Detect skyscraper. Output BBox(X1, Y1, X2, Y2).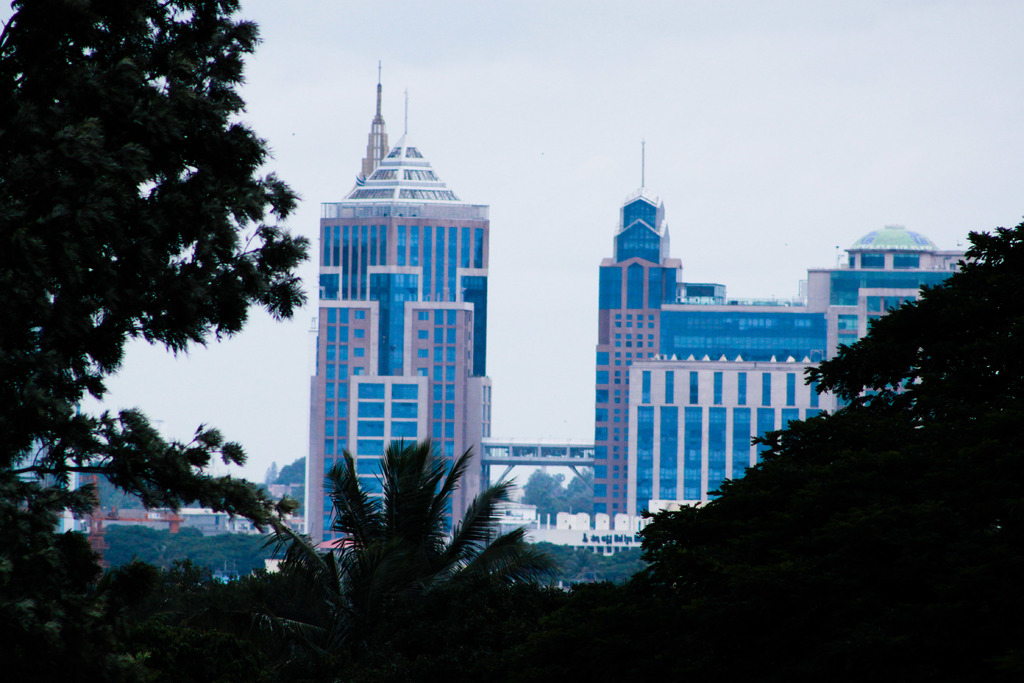
BBox(302, 108, 493, 548).
